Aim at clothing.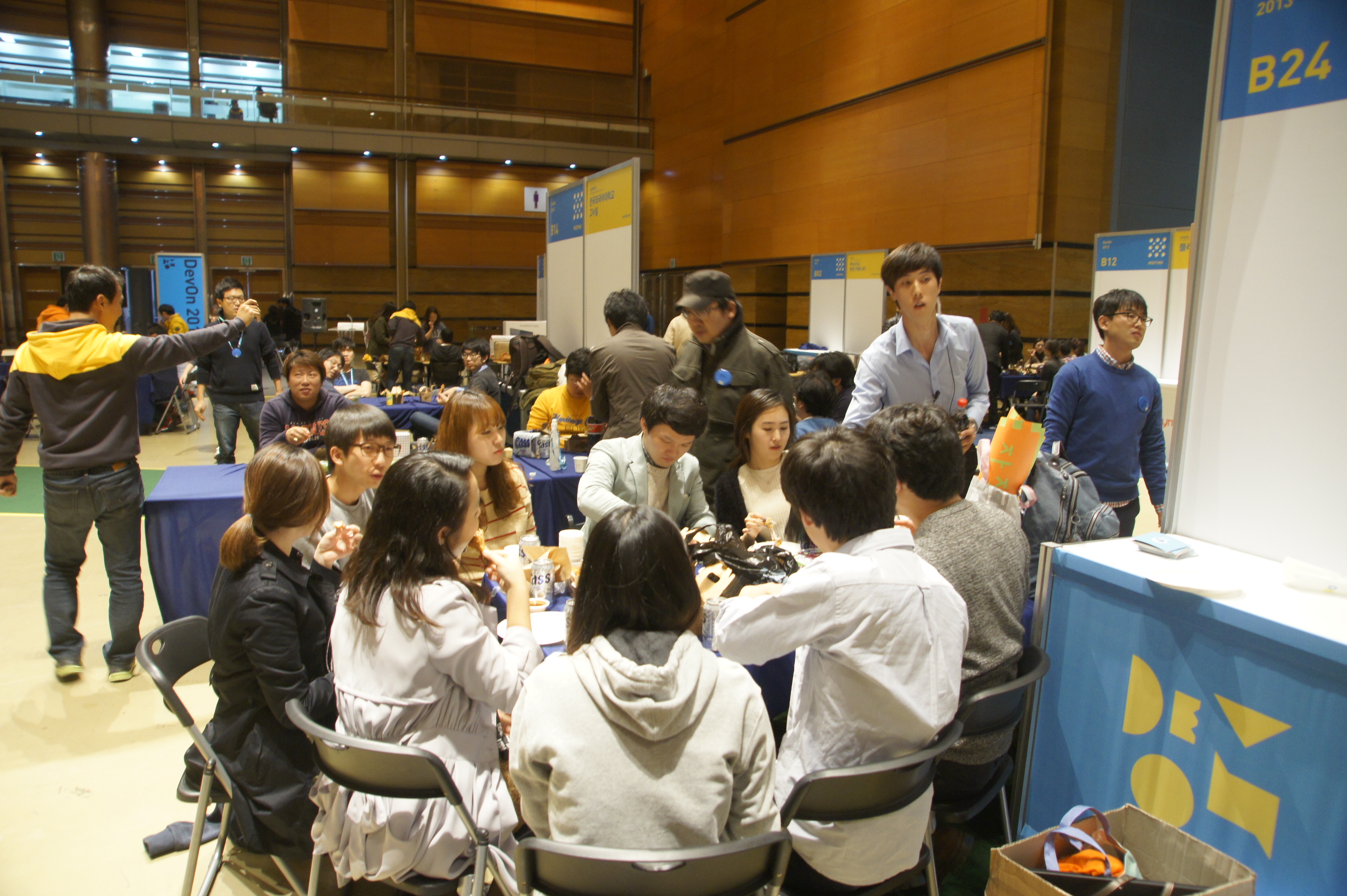
Aimed at {"x1": 75, "y1": 220, "x2": 133, "y2": 342}.
